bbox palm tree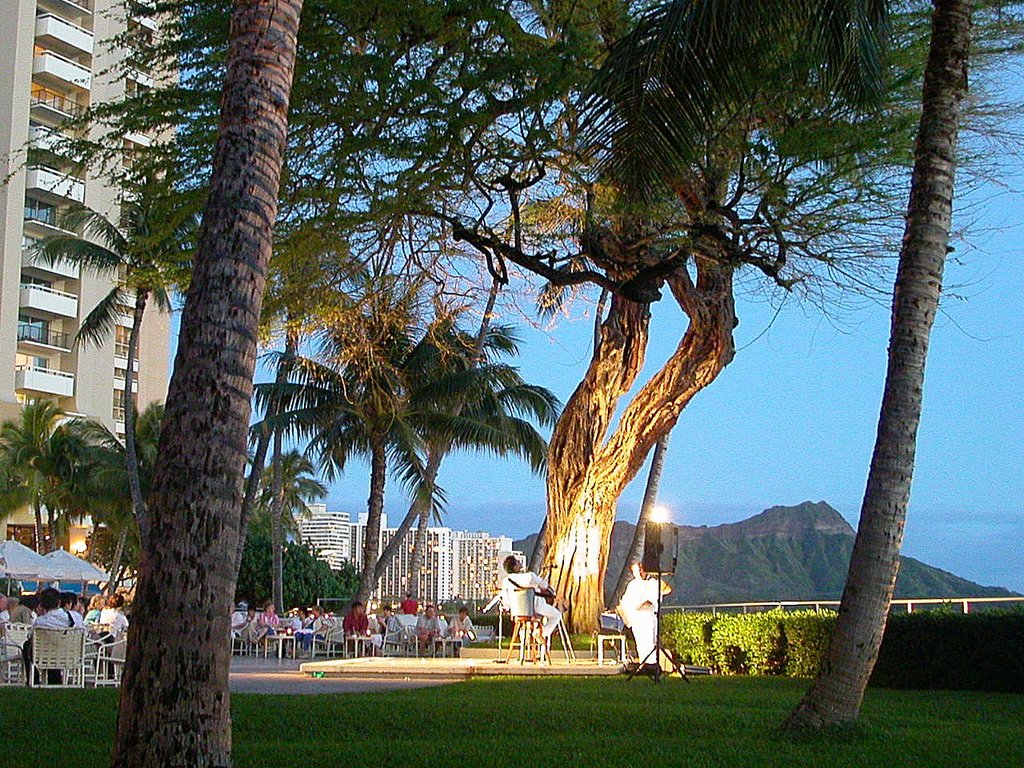
crop(87, 400, 171, 608)
